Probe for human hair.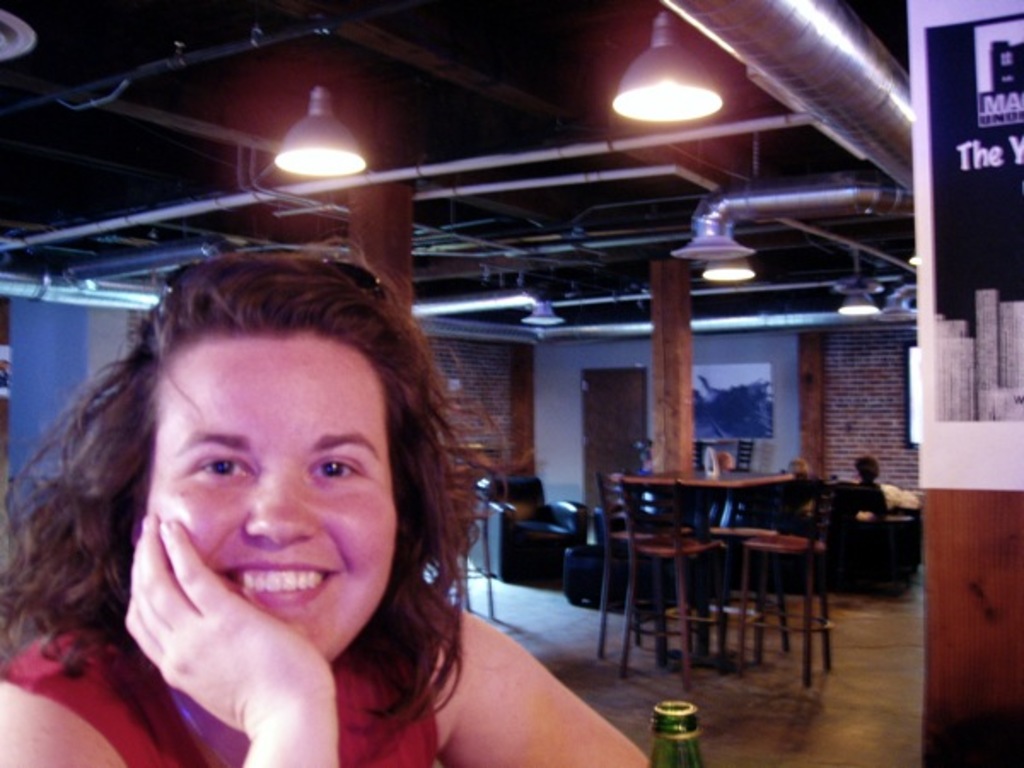
Probe result: [719,452,729,473].
